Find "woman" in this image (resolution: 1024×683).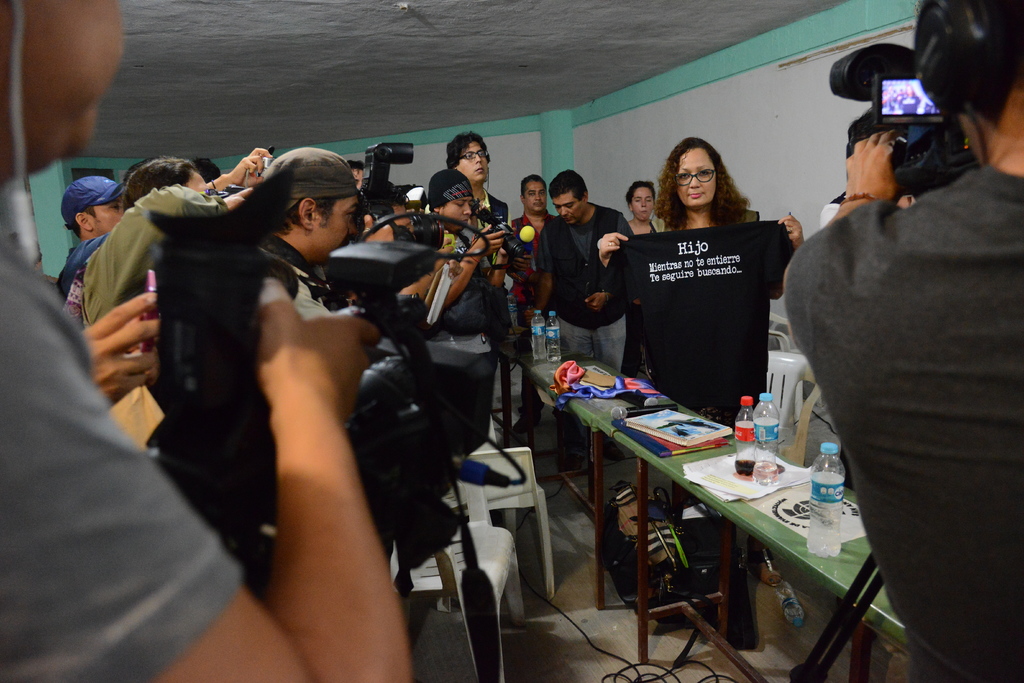
[left=595, top=131, right=806, bottom=589].
